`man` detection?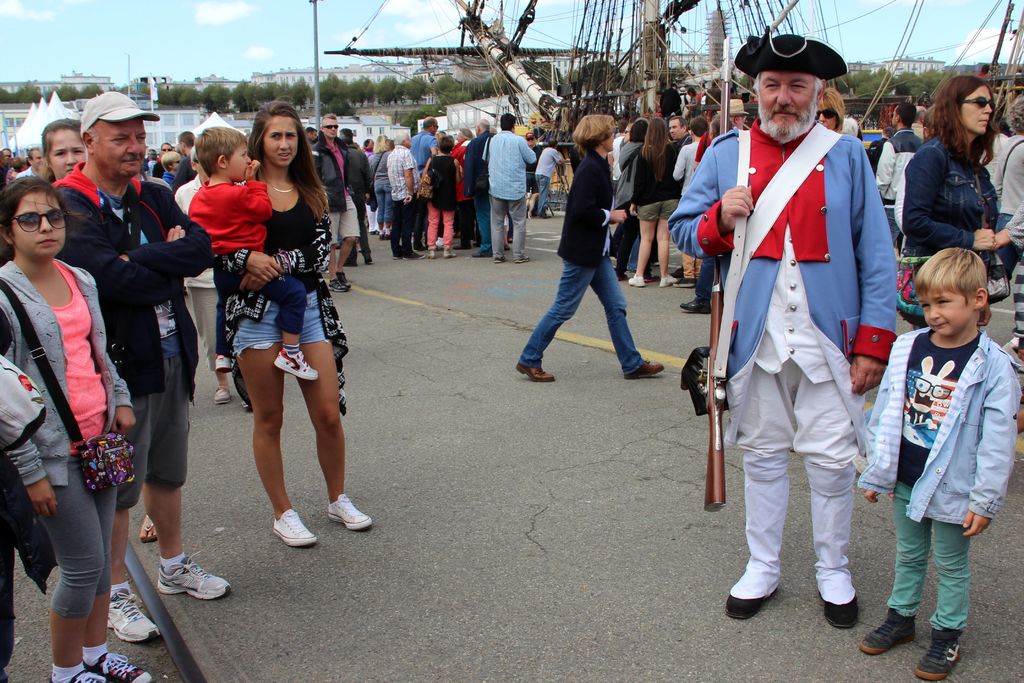
(477,110,537,263)
